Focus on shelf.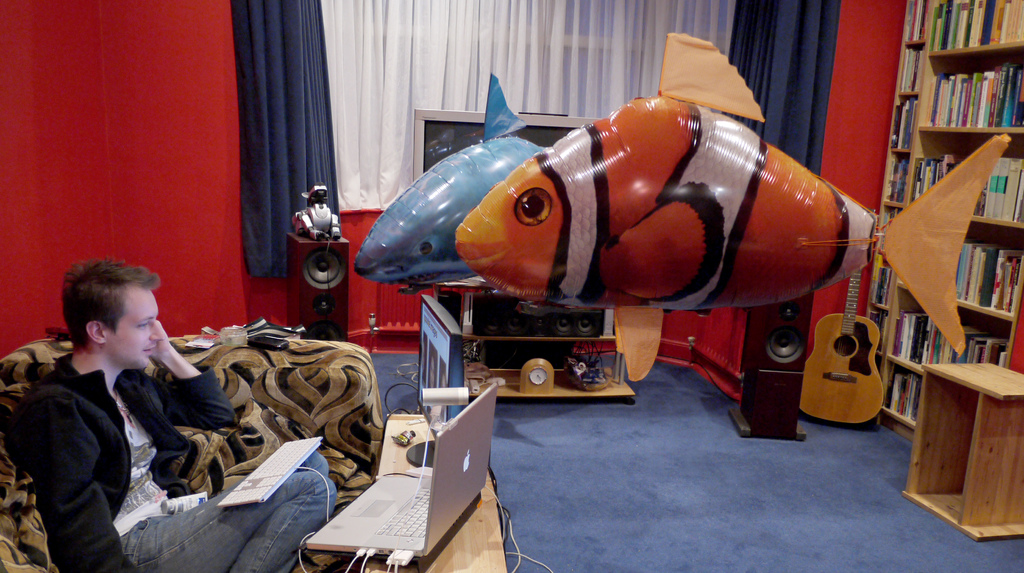
Focused at box=[893, 0, 1023, 409].
